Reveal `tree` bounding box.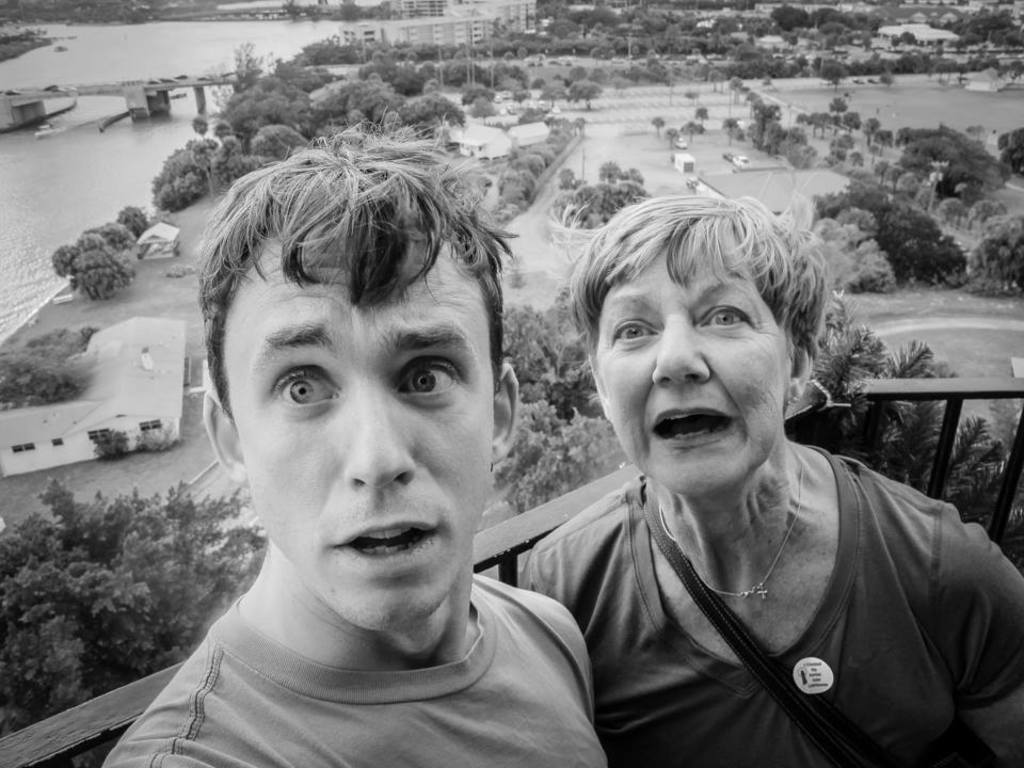
Revealed: [339,0,359,22].
